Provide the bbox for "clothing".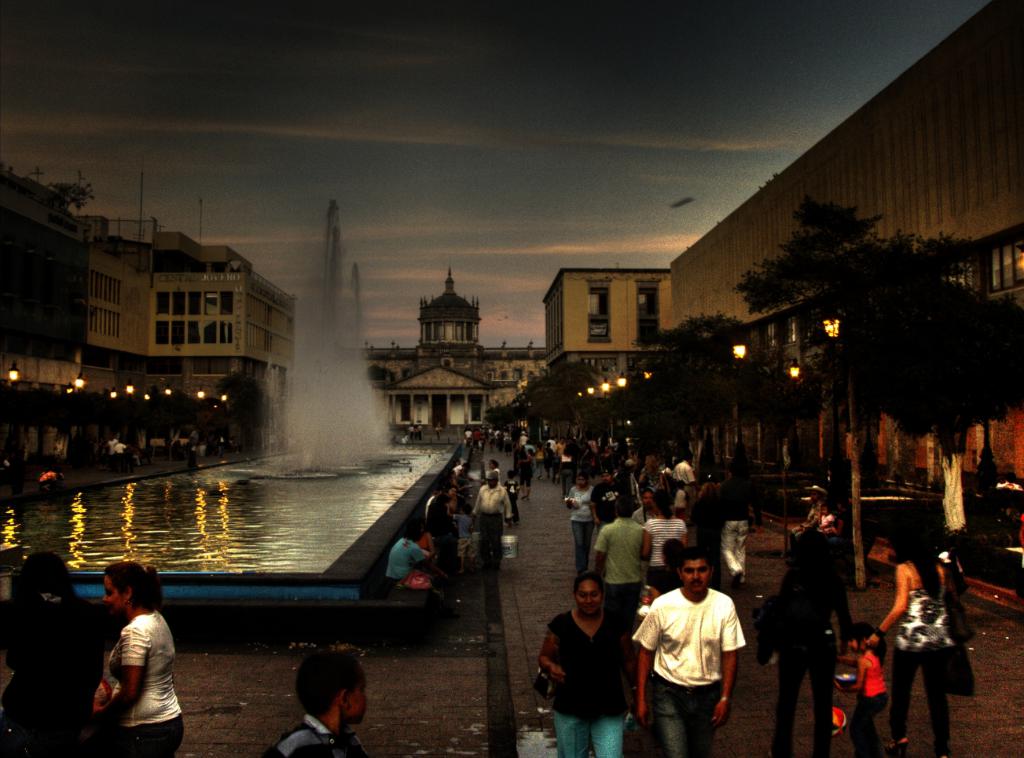
(x1=850, y1=648, x2=894, y2=720).
